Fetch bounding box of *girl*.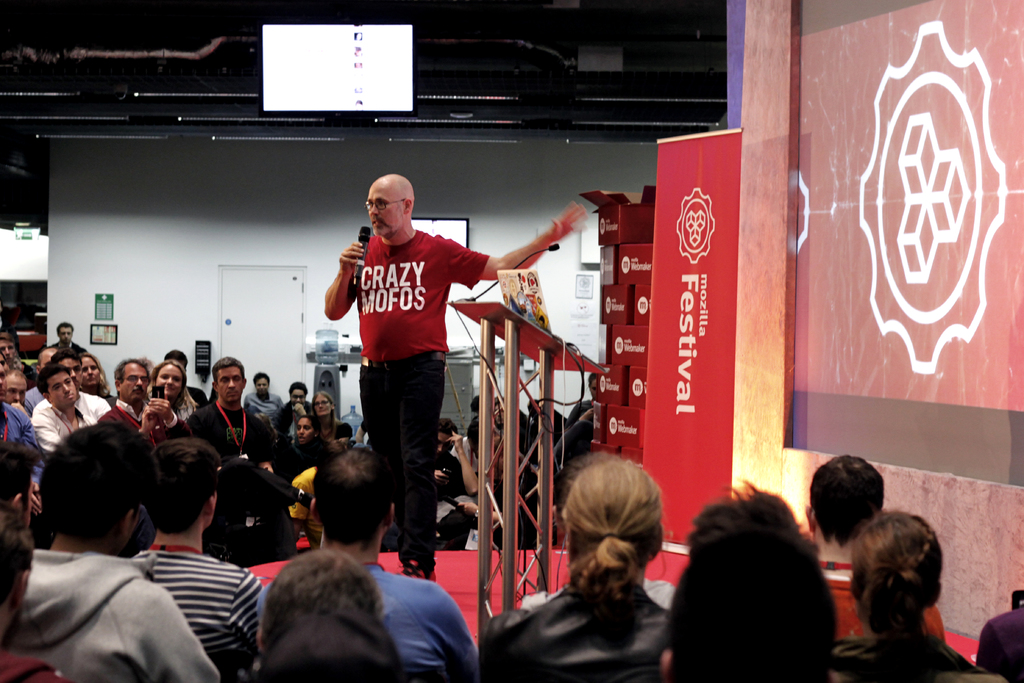
Bbox: (480,447,668,682).
